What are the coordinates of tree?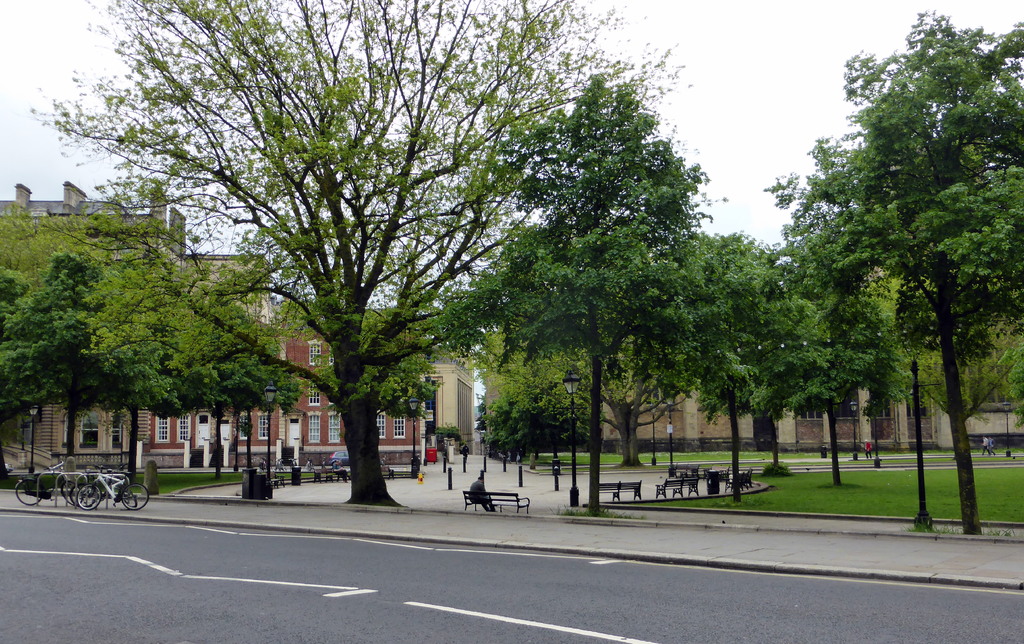
pyautogui.locateOnScreen(813, 4, 1012, 508).
